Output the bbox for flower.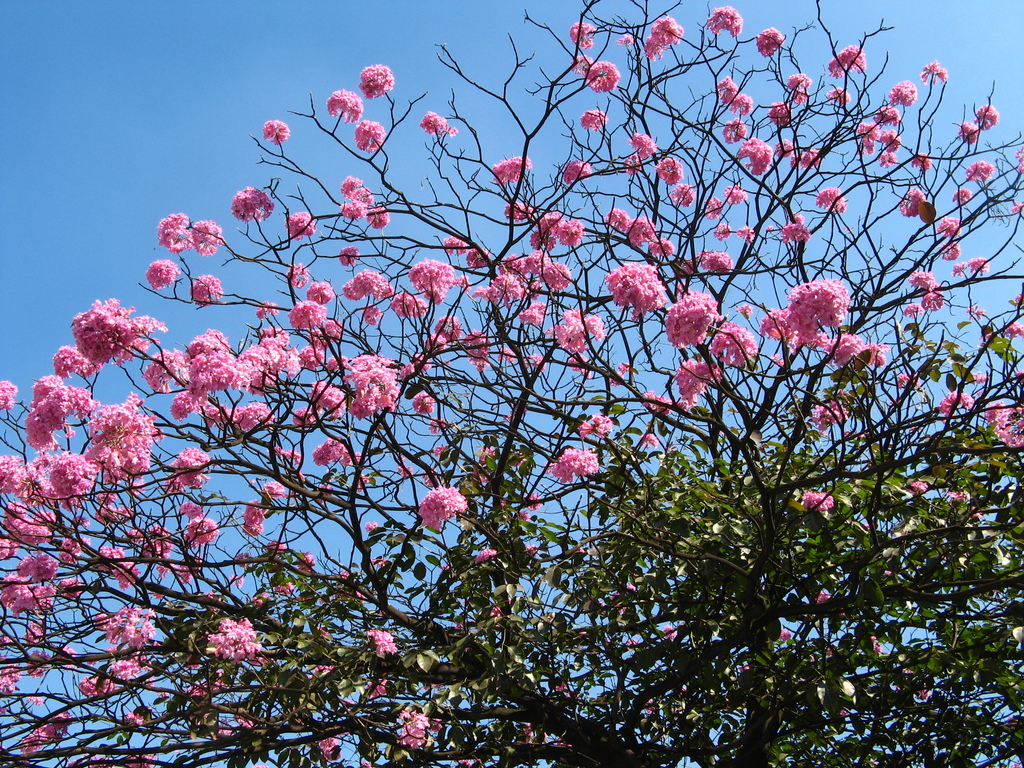
742:225:762:242.
